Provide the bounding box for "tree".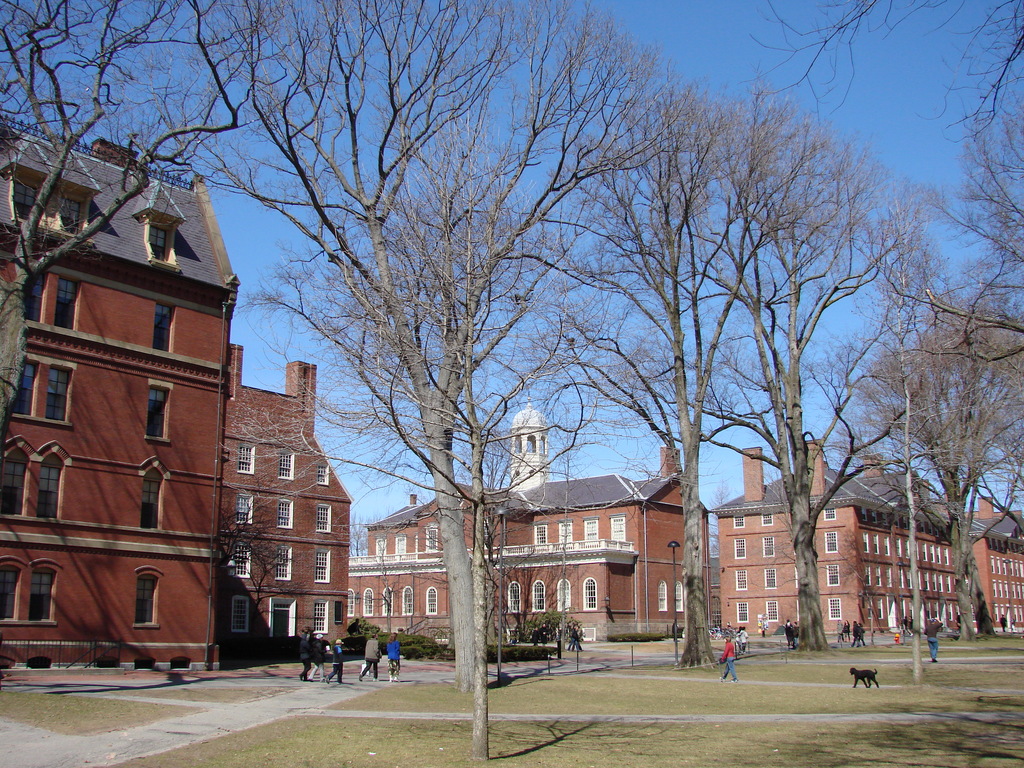
[left=847, top=278, right=1023, bottom=639].
